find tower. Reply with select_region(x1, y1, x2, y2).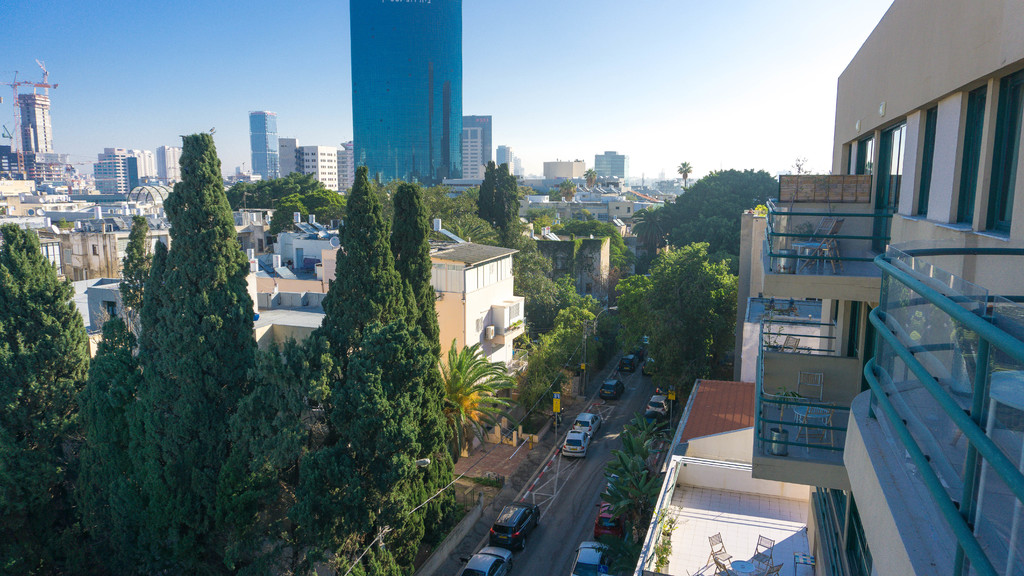
select_region(305, 138, 334, 195).
